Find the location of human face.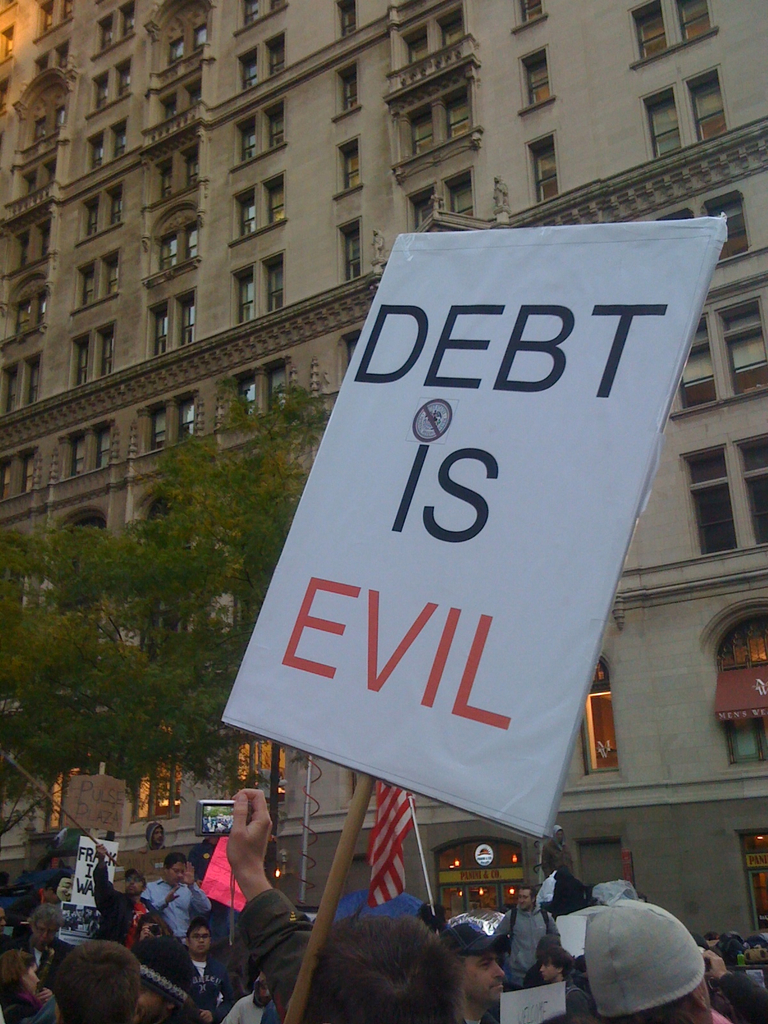
Location: (left=125, top=874, right=137, bottom=892).
